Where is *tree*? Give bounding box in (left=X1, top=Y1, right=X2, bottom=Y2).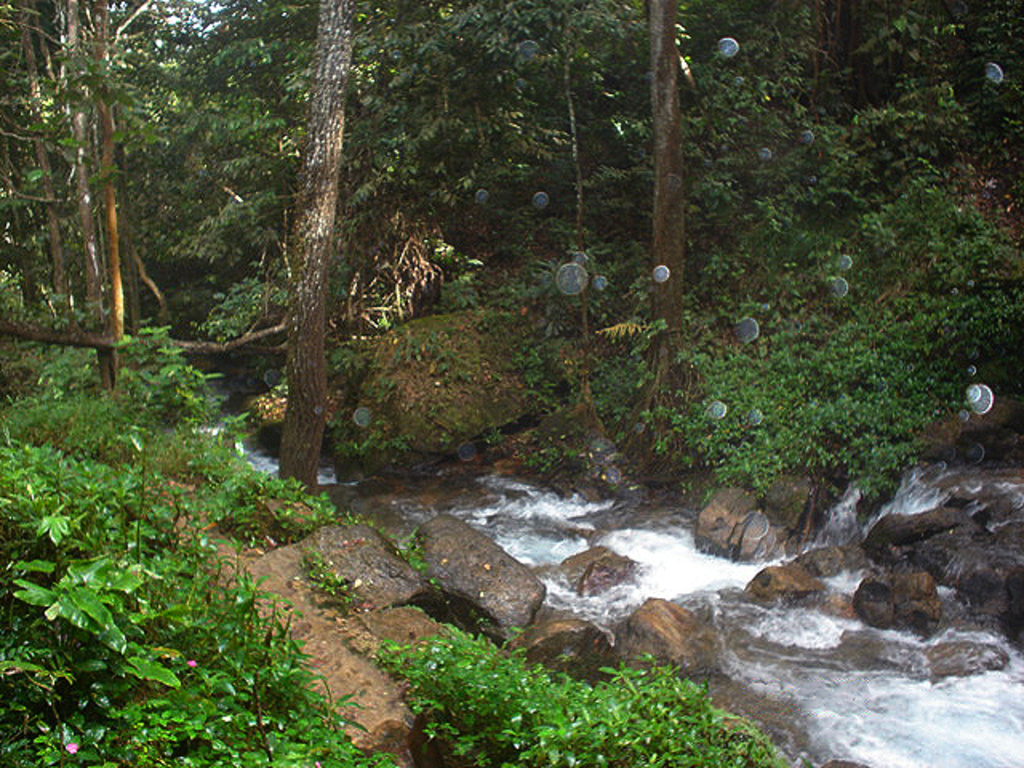
(left=269, top=0, right=349, bottom=507).
